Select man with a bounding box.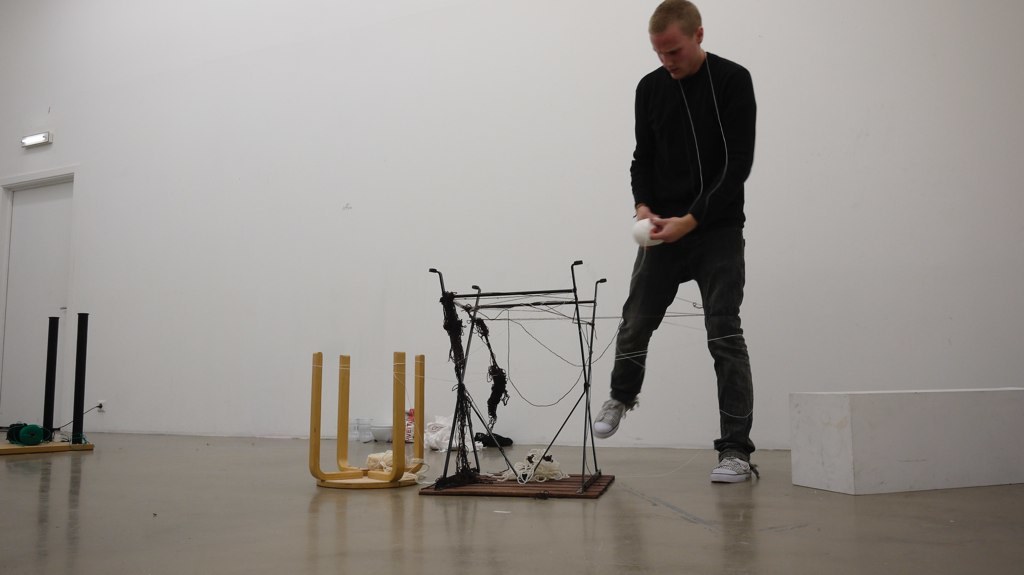
bbox=[603, 0, 764, 484].
